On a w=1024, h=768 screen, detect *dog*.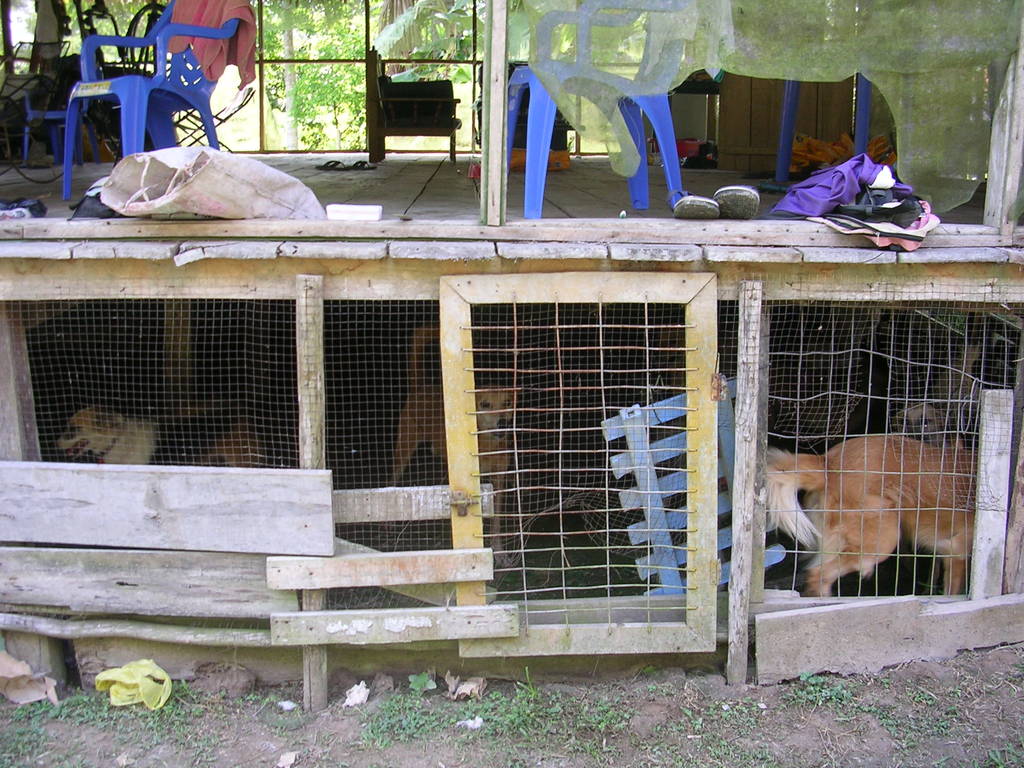
{"left": 384, "top": 319, "right": 519, "bottom": 559}.
